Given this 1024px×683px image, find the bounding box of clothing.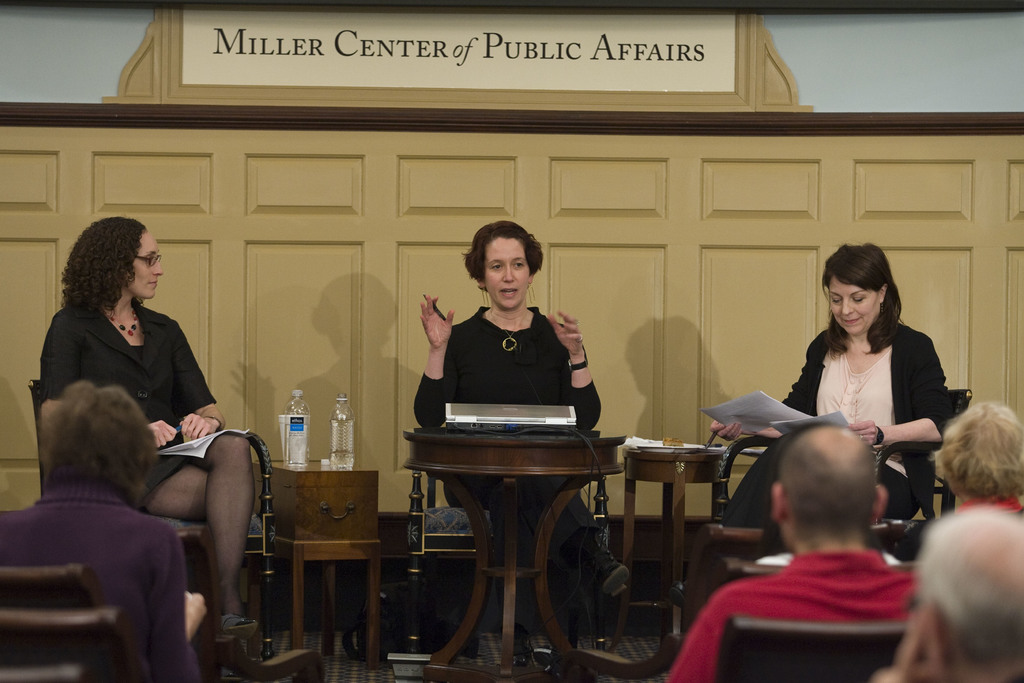
box(665, 550, 918, 682).
